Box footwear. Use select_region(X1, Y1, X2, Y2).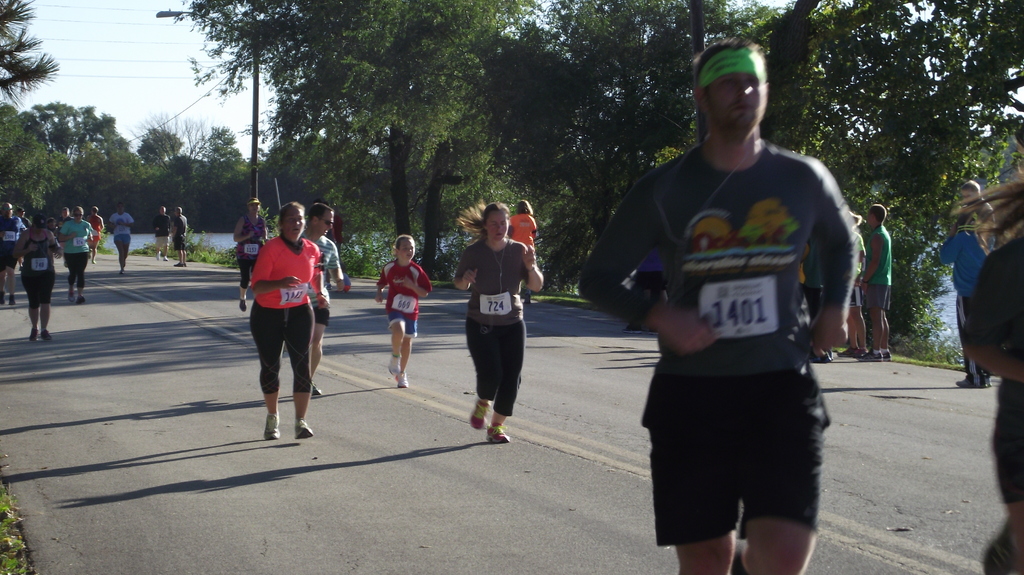
select_region(388, 353, 401, 375).
